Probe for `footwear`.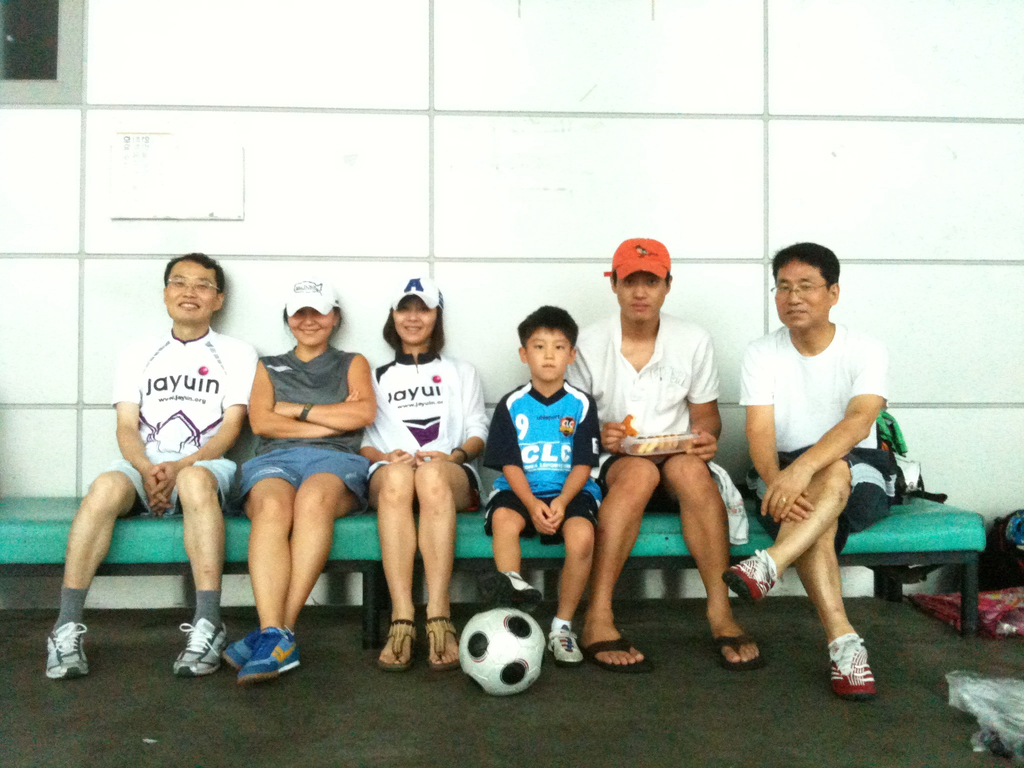
Probe result: left=234, top=621, right=313, bottom=680.
